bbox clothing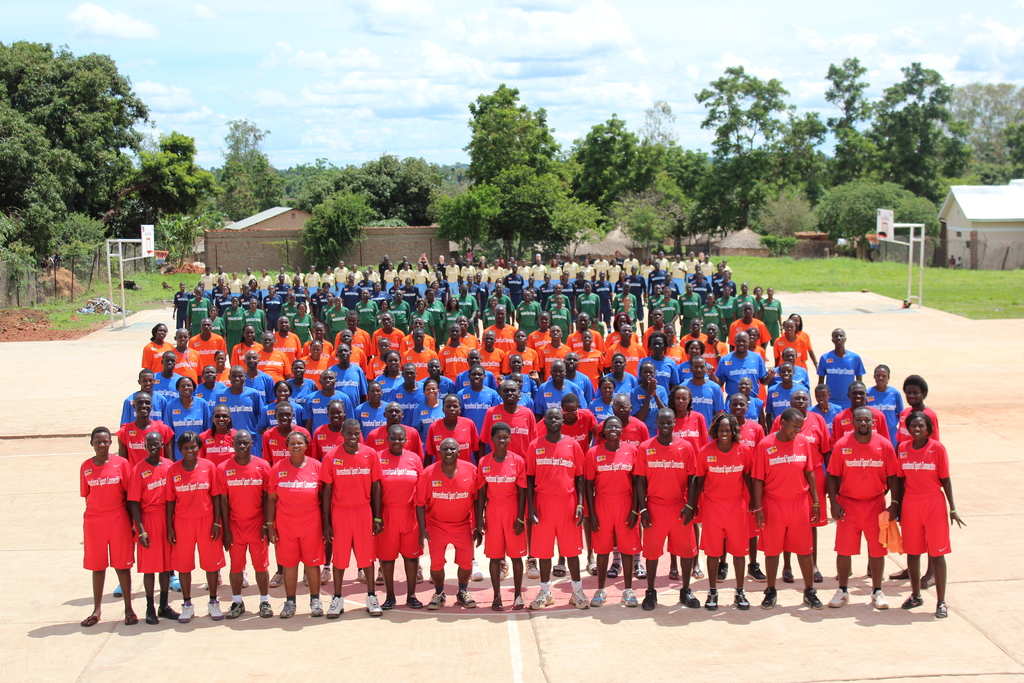
pyautogui.locateOnScreen(243, 273, 259, 281)
